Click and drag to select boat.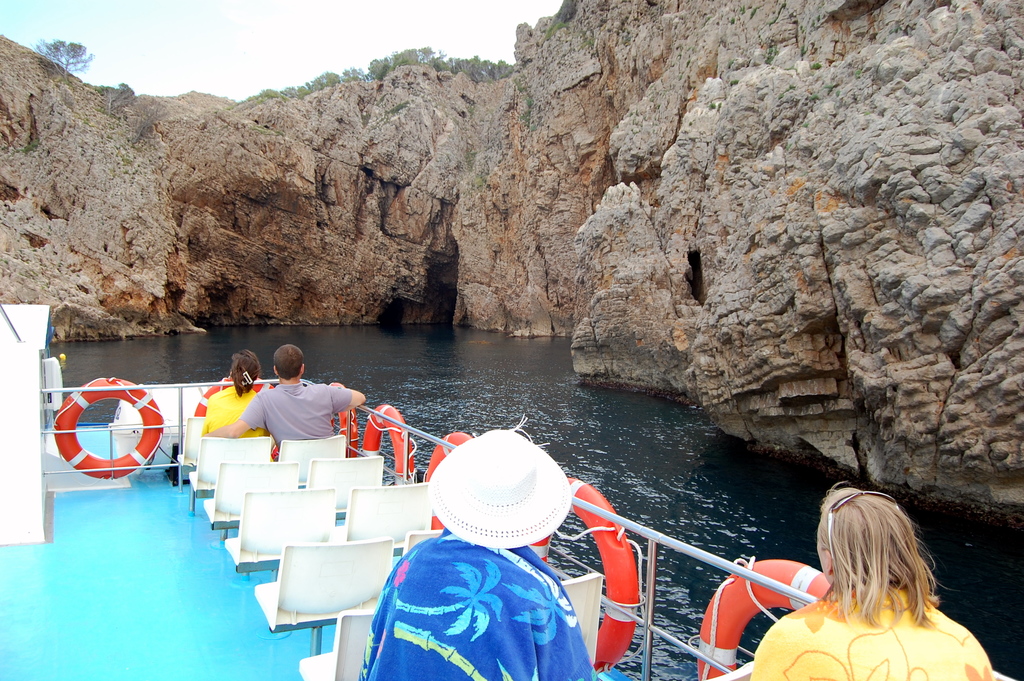
Selection: [70,304,963,650].
